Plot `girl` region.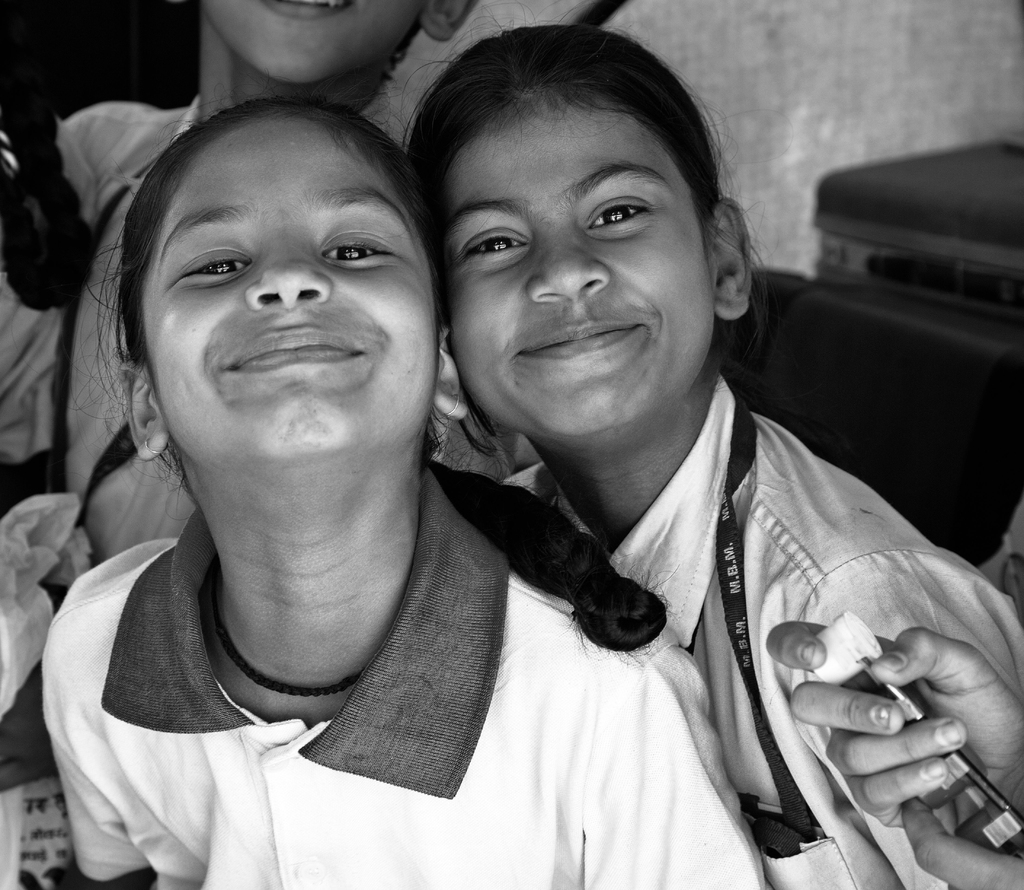
Plotted at [left=397, top=5, right=1023, bottom=889].
